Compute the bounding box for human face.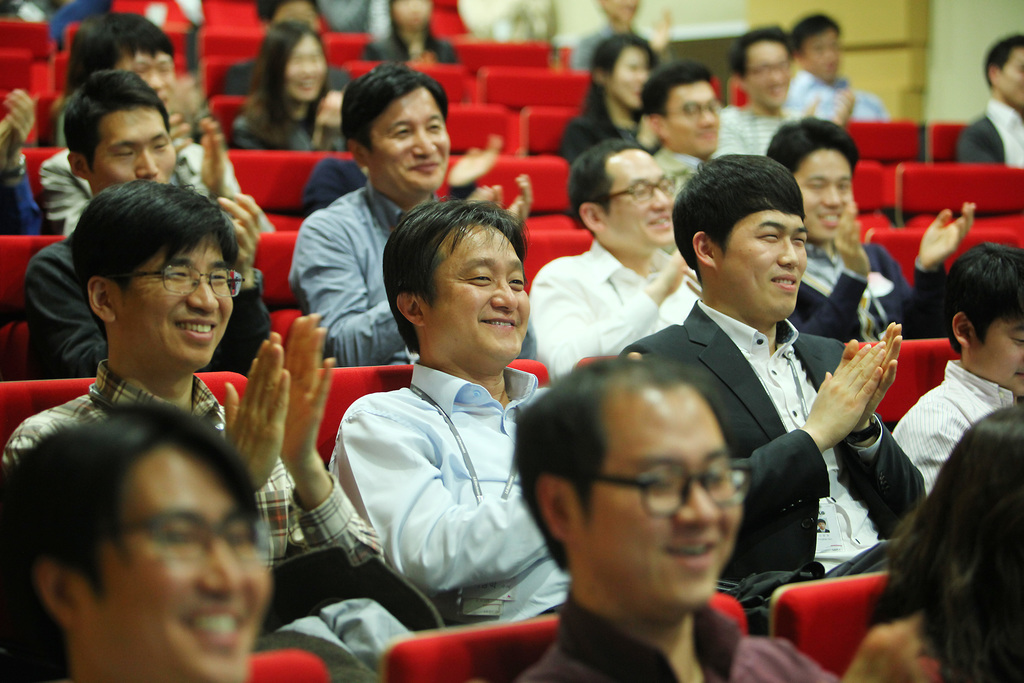
<box>131,233,234,367</box>.
